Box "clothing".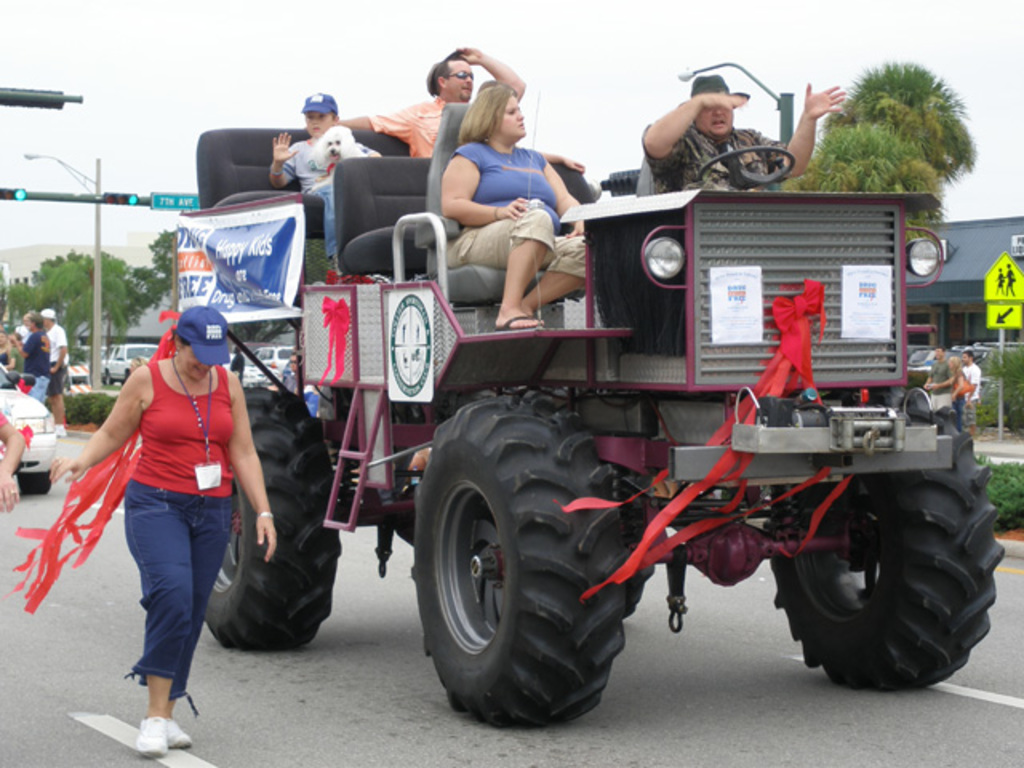
box=[91, 325, 250, 669].
